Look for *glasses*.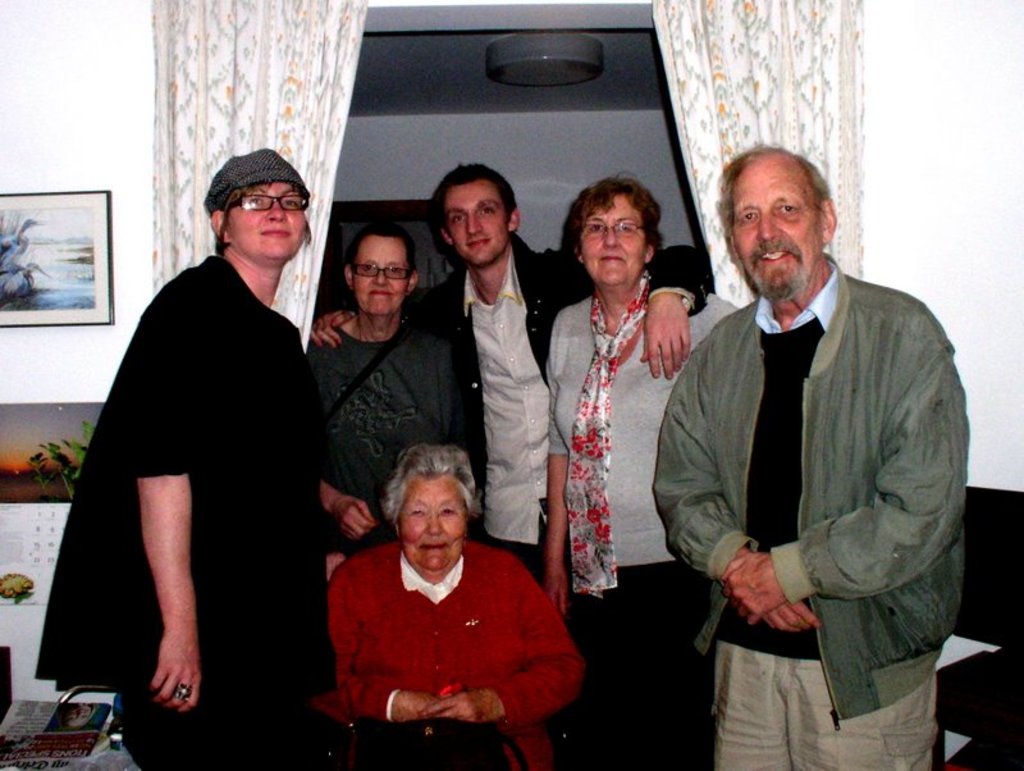
Found: l=225, t=191, r=308, b=213.
